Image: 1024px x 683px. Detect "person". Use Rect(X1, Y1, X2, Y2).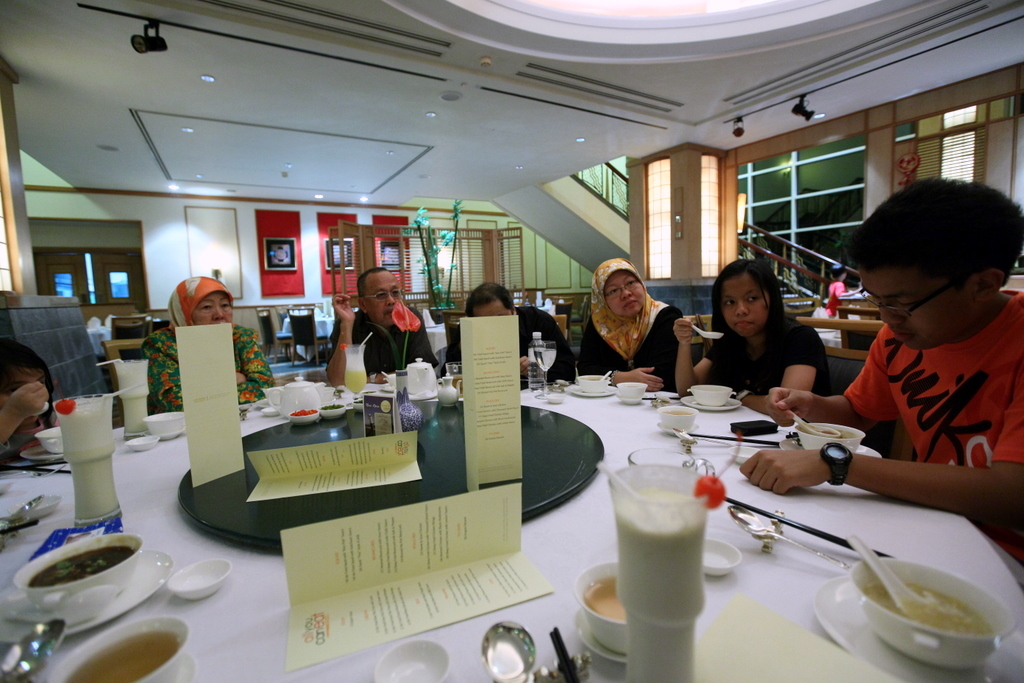
Rect(823, 262, 864, 319).
